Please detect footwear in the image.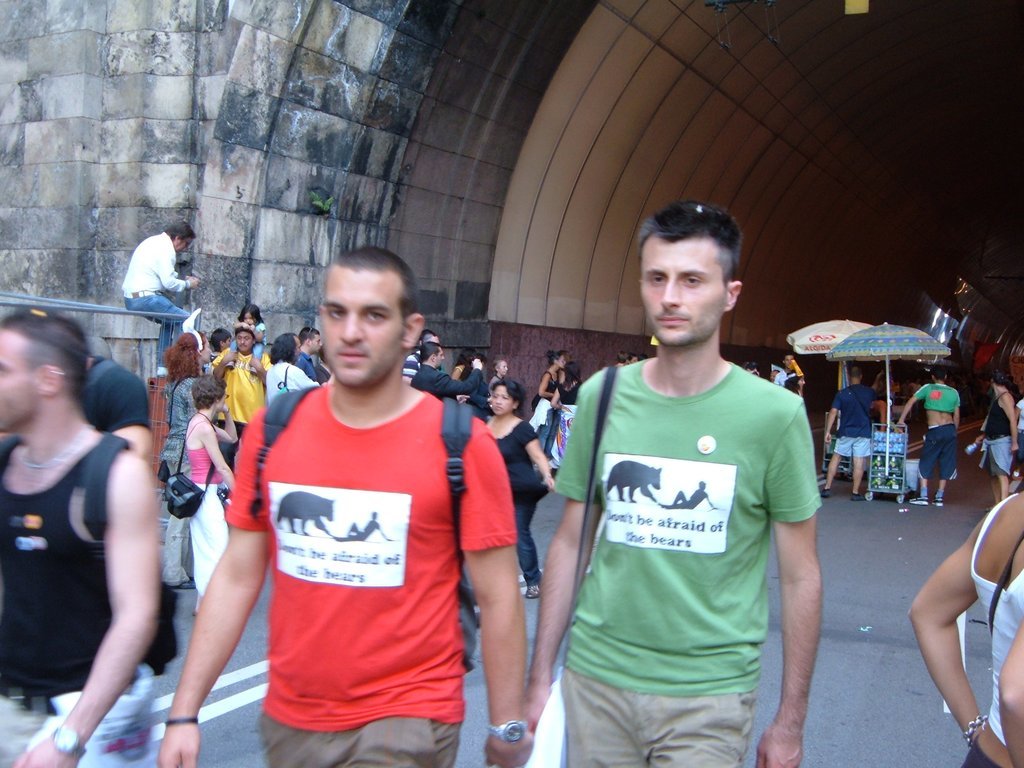
pyautogui.locateOnScreen(931, 491, 943, 506).
